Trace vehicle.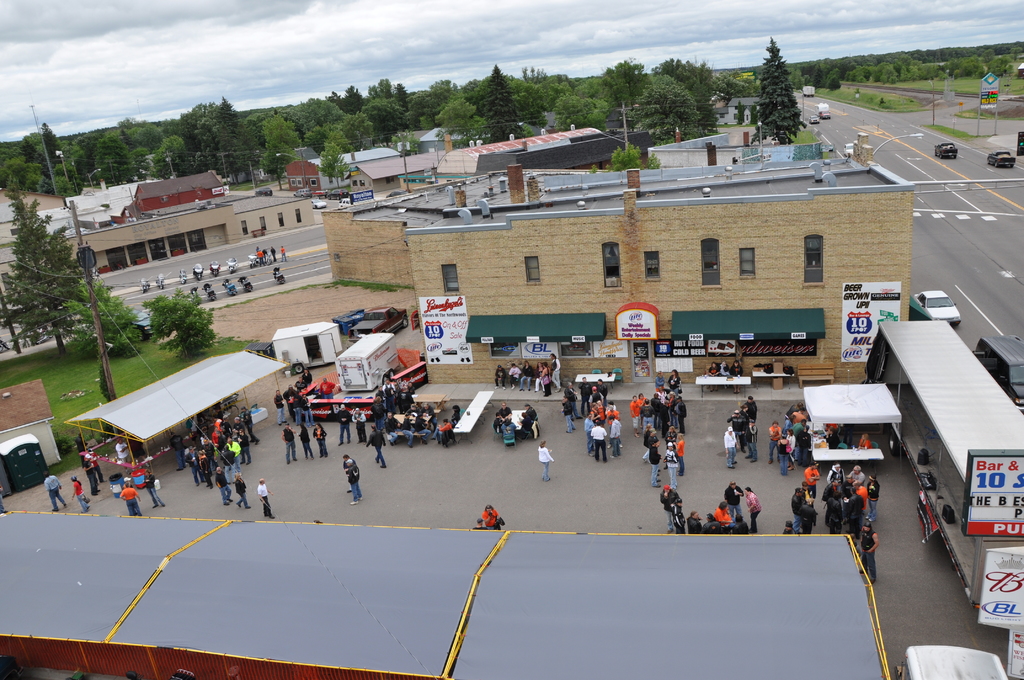
Traced to l=385, t=188, r=405, b=197.
